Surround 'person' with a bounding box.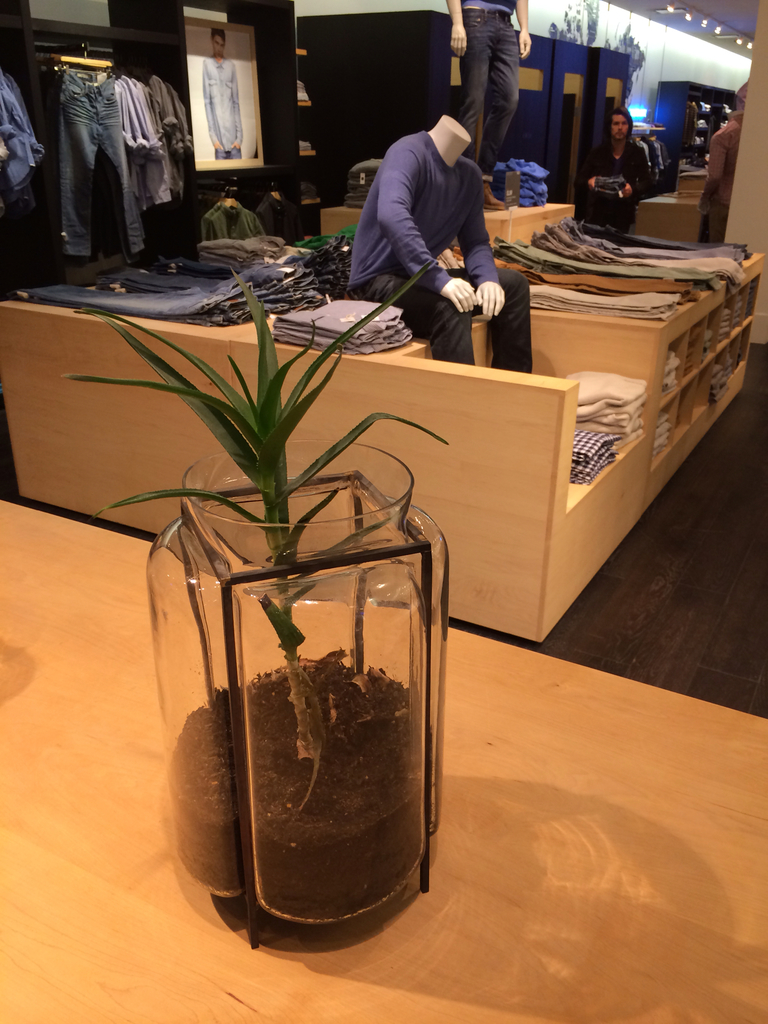
BBox(200, 30, 248, 159).
